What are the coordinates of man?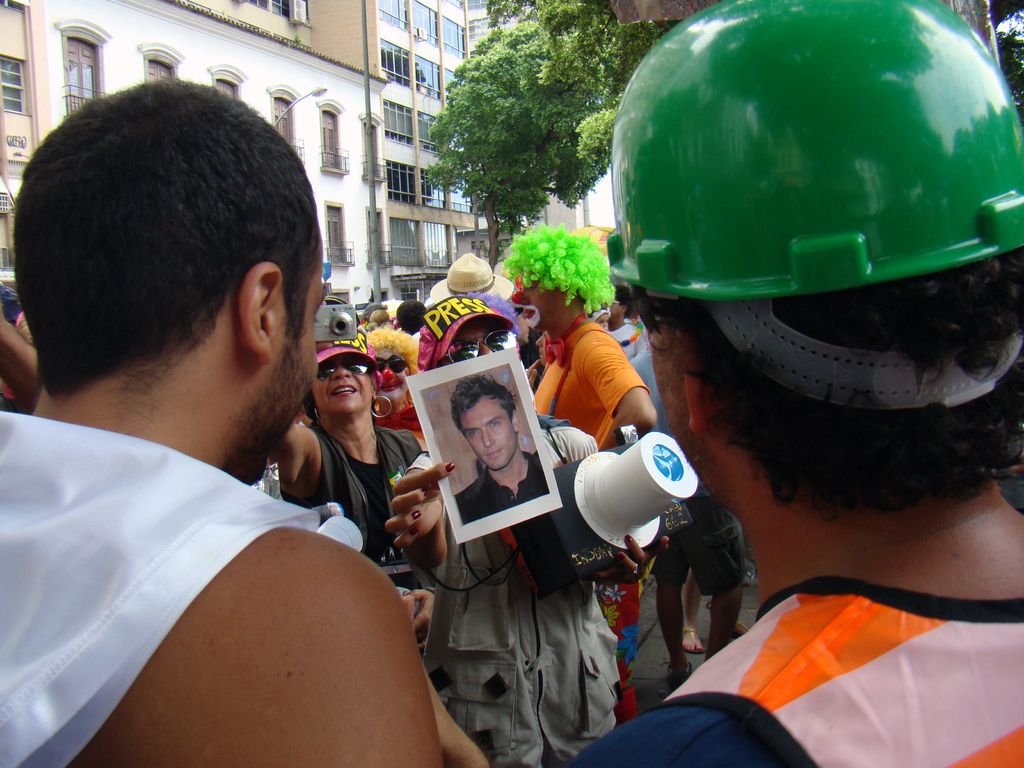
<region>513, 225, 661, 712</region>.
